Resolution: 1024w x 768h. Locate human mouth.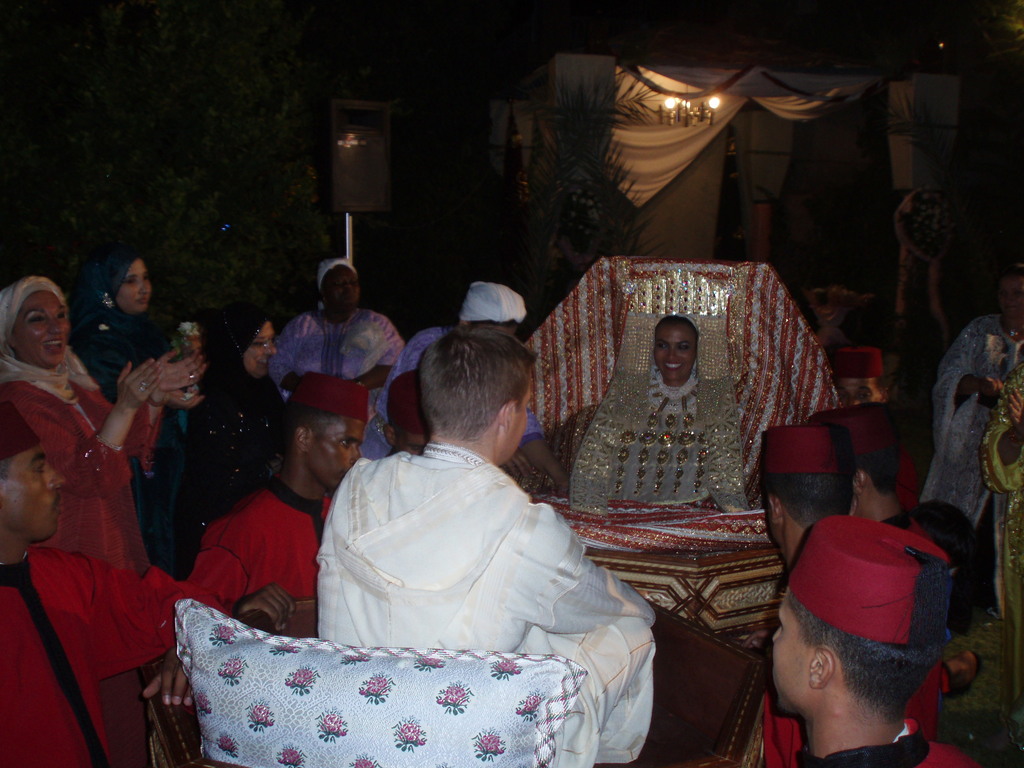
(x1=136, y1=292, x2=148, y2=303).
